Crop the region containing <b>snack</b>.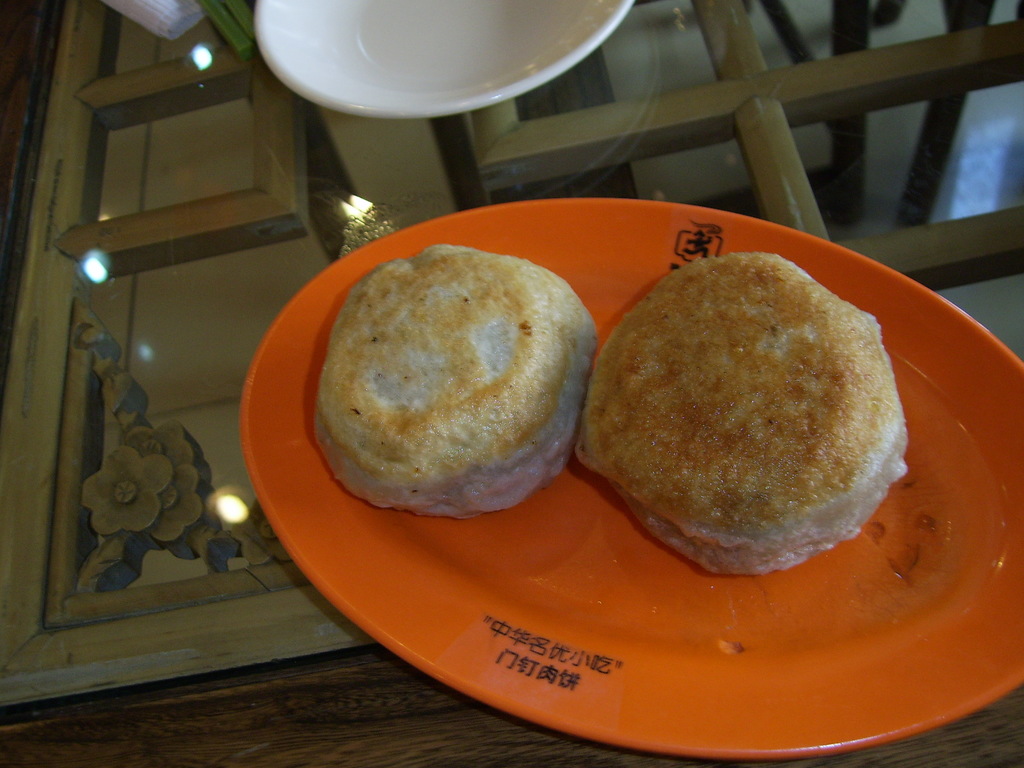
Crop region: Rect(323, 252, 591, 522).
